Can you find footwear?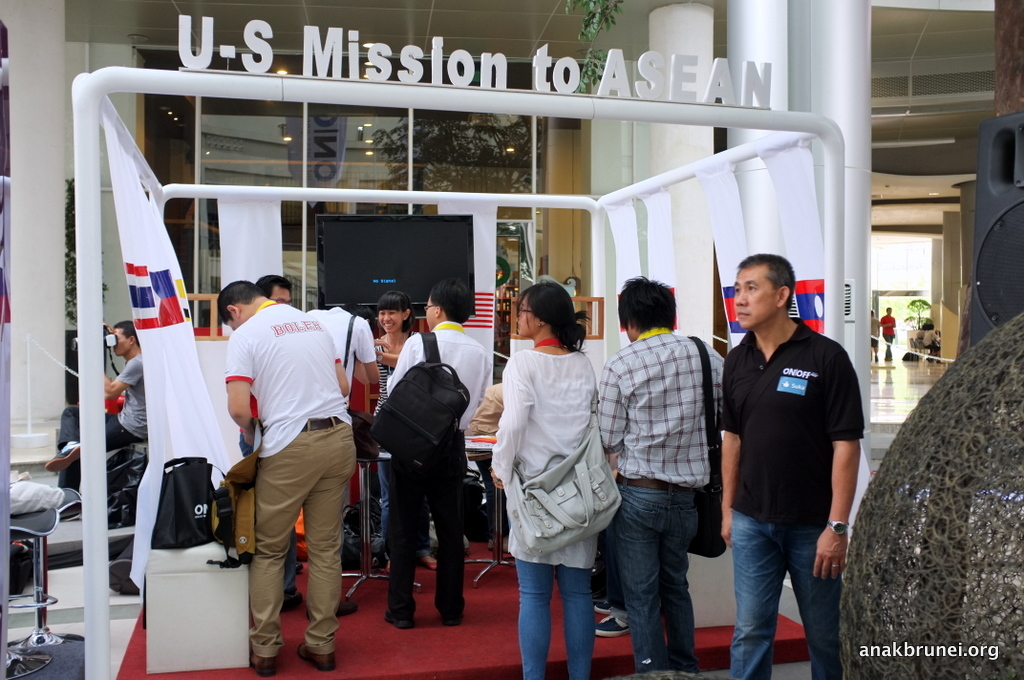
Yes, bounding box: [282,584,302,612].
